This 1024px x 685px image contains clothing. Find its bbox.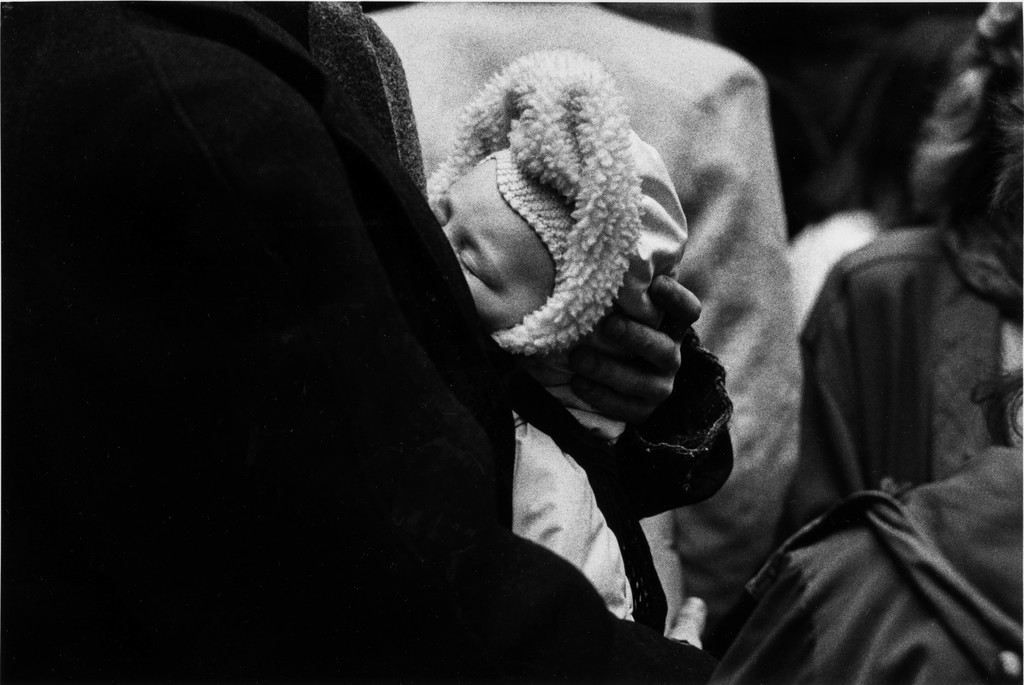
786 220 1023 532.
